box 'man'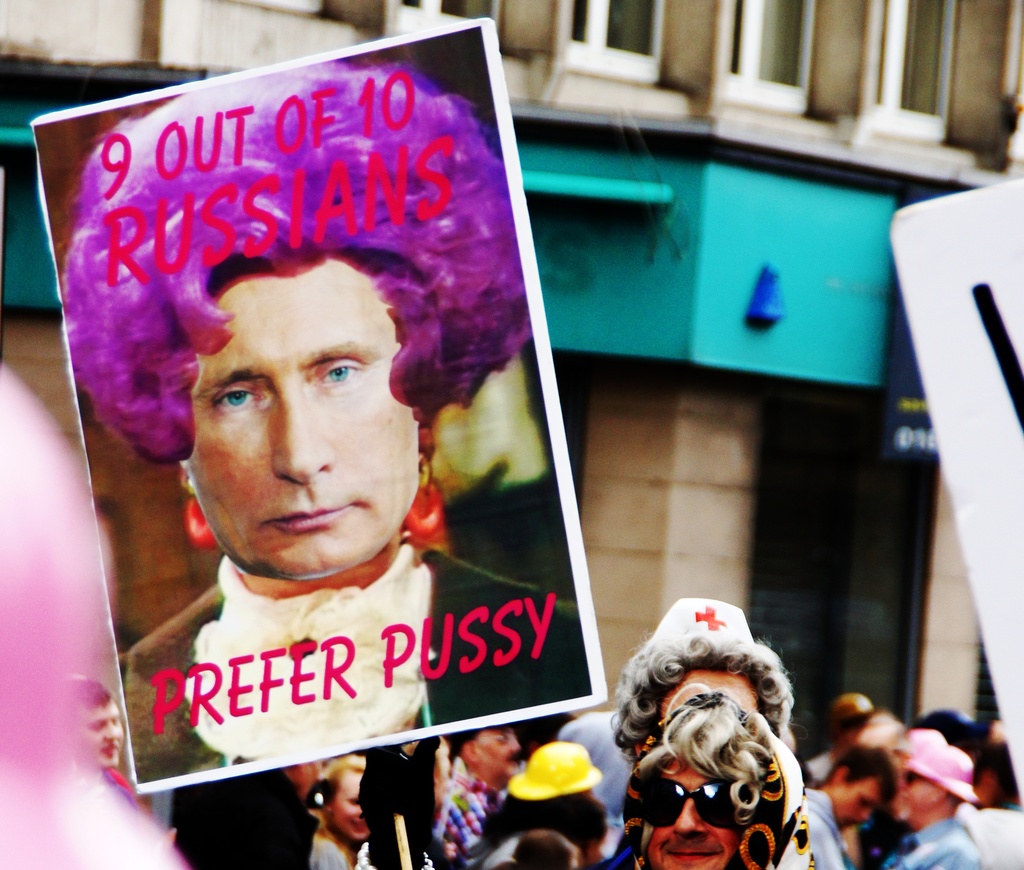
crop(60, 55, 589, 782)
